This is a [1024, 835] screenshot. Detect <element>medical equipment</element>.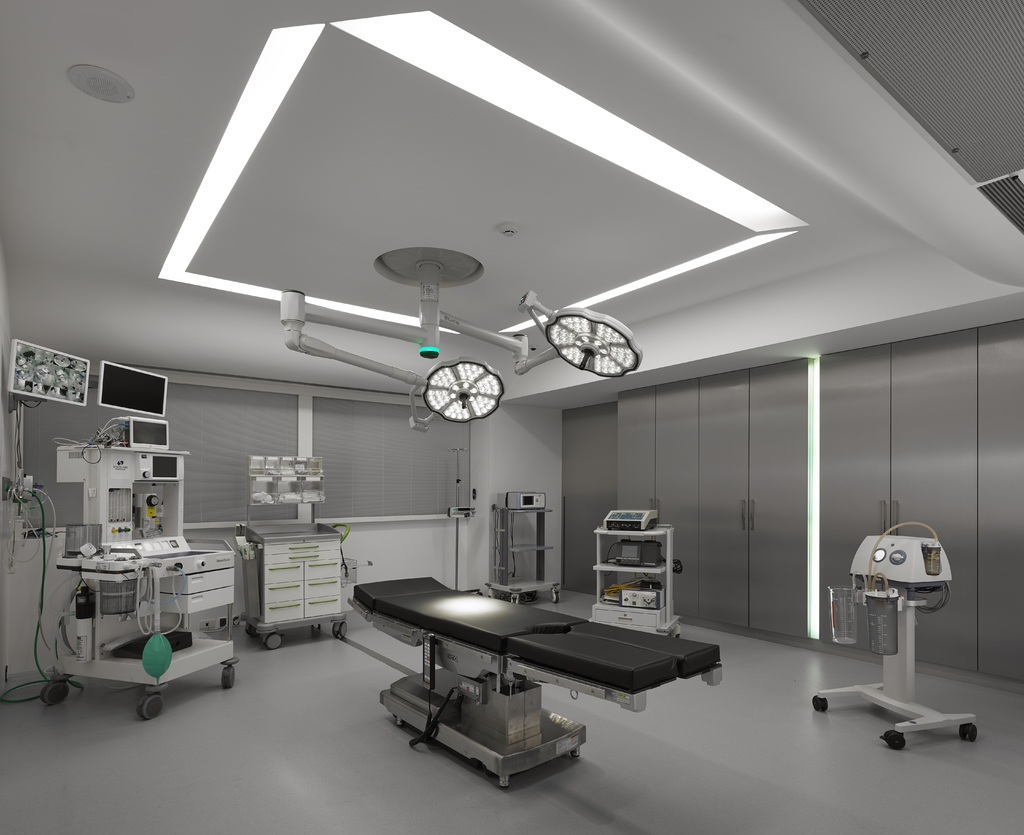
crop(279, 248, 643, 430).
